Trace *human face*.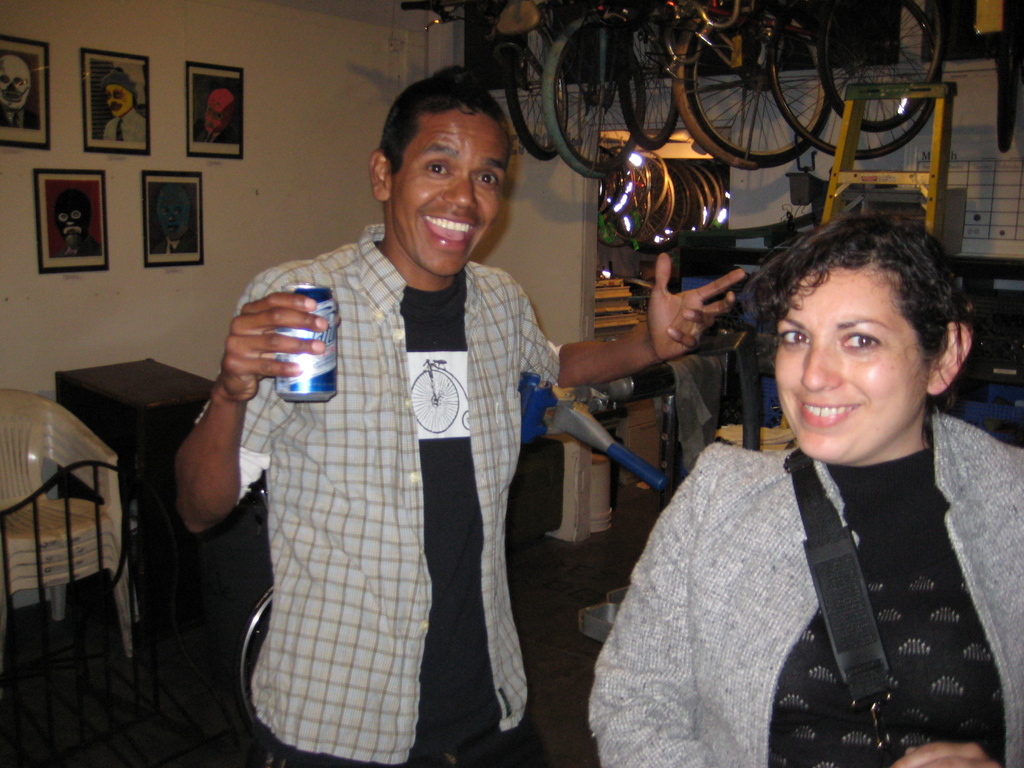
Traced to rect(775, 267, 926, 465).
